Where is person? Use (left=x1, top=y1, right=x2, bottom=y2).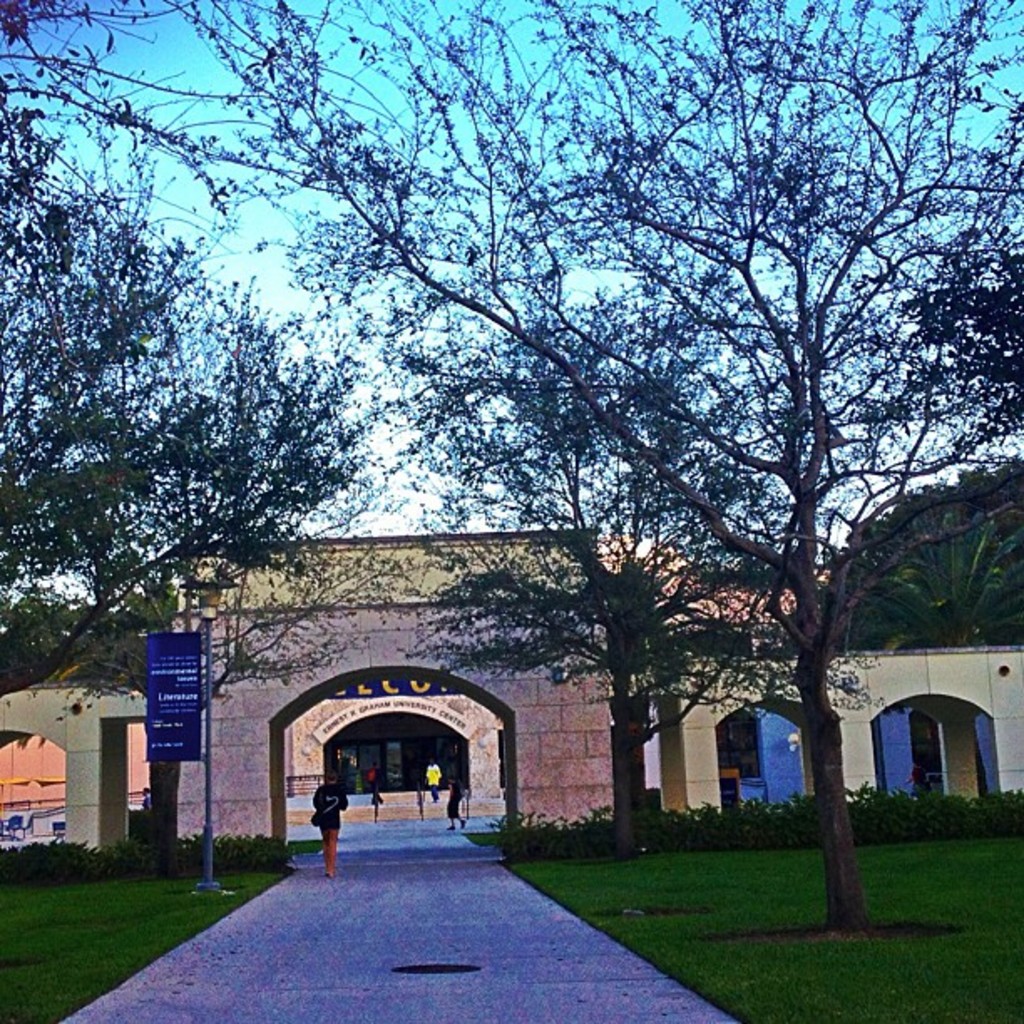
(left=310, top=766, right=350, bottom=875).
